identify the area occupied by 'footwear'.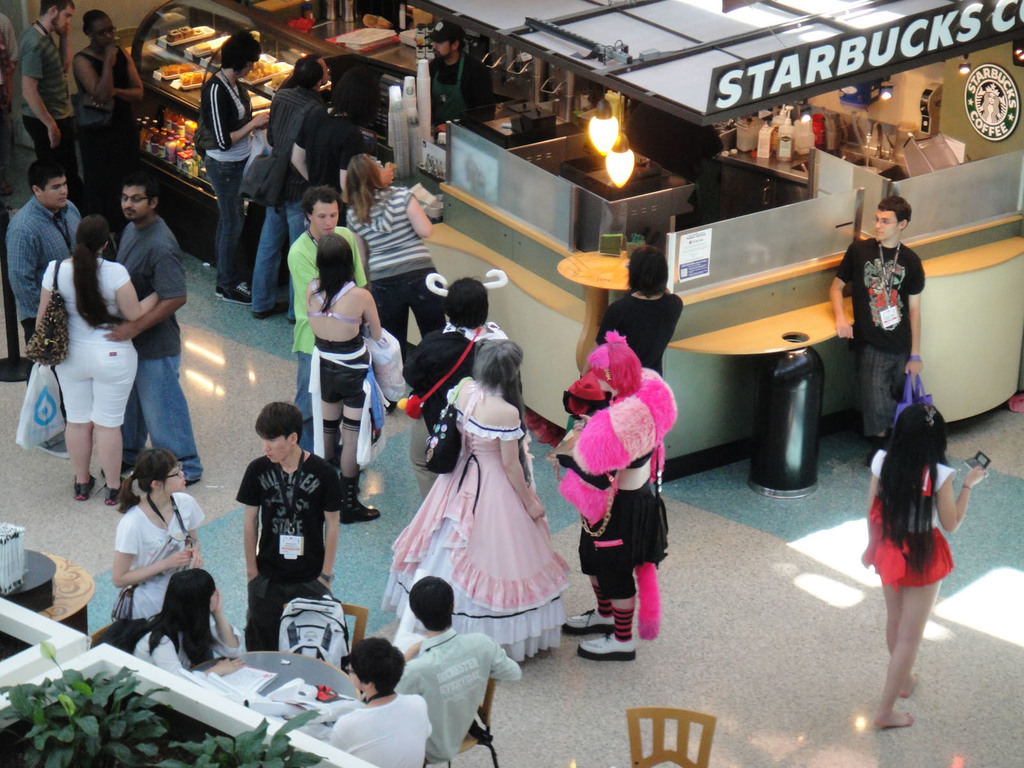
Area: l=566, t=611, r=607, b=632.
